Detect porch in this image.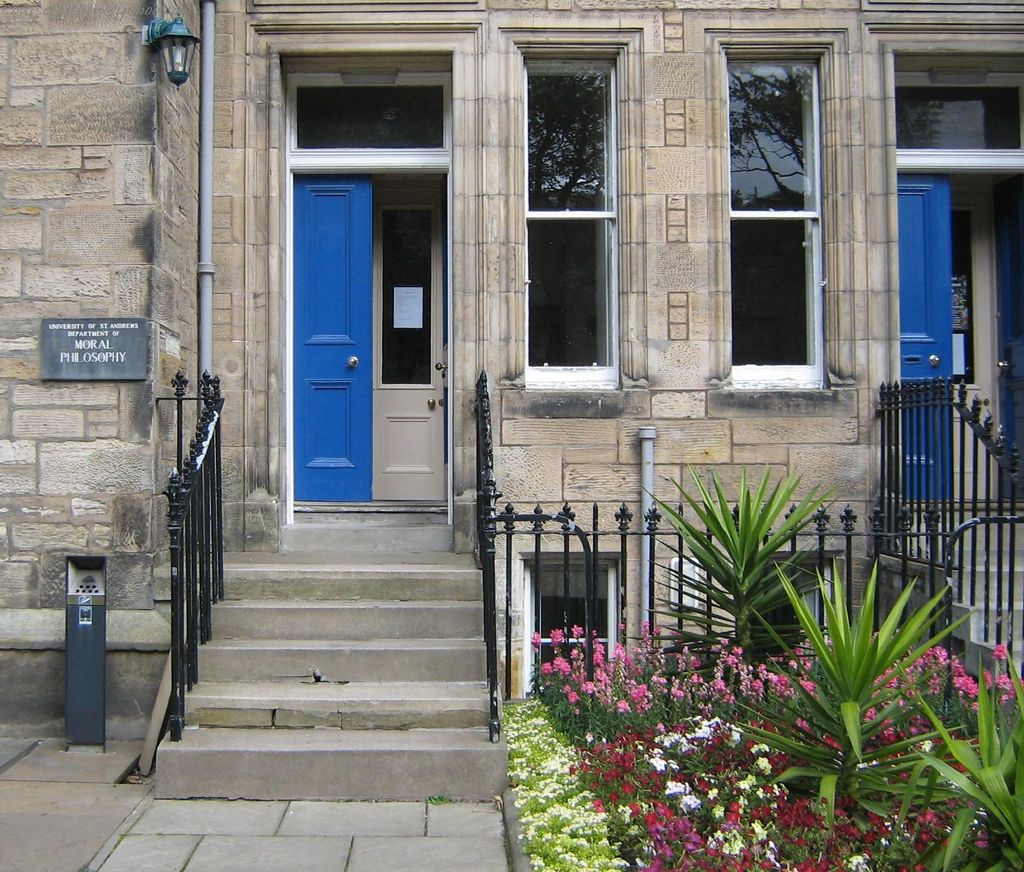
Detection: <bbox>157, 376, 523, 795</bbox>.
